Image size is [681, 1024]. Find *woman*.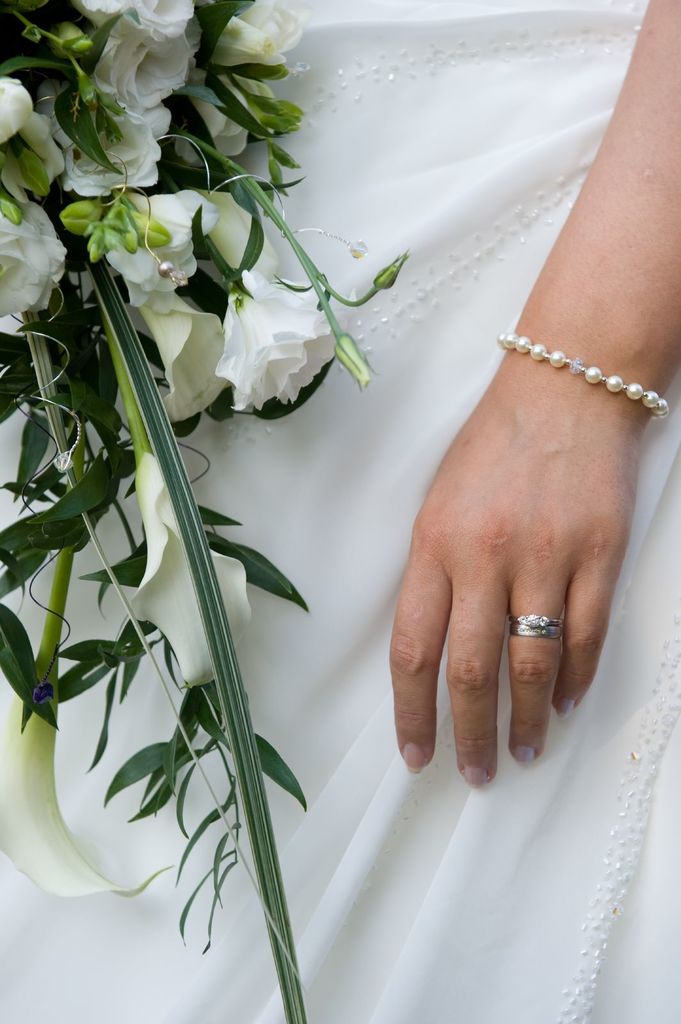
x1=79 y1=0 x2=617 y2=996.
